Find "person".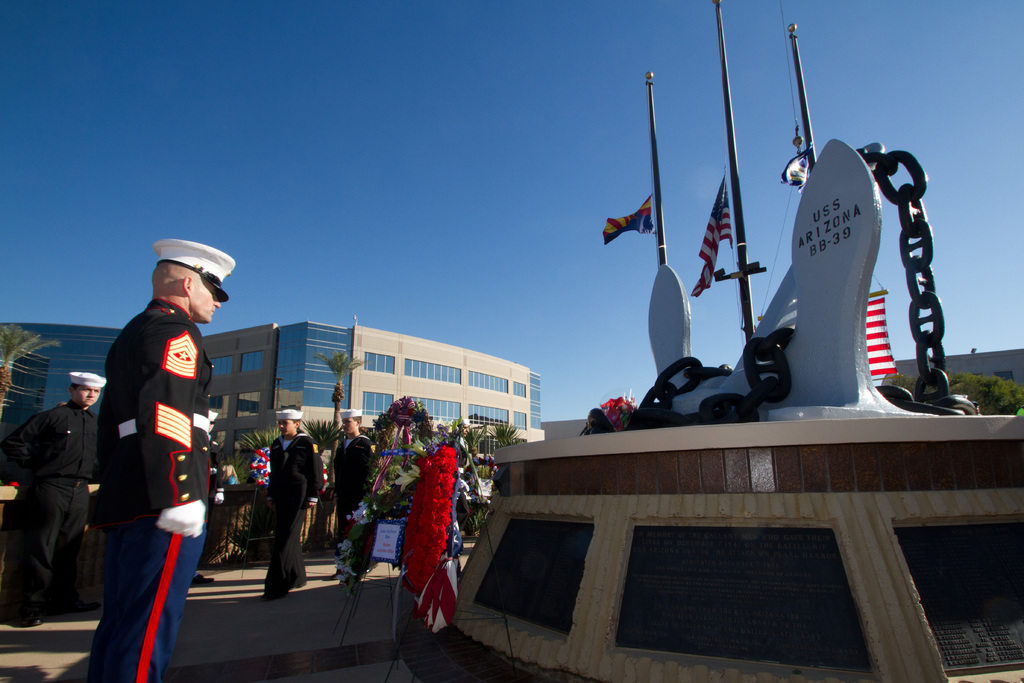
{"left": 324, "top": 407, "right": 377, "bottom": 568}.
